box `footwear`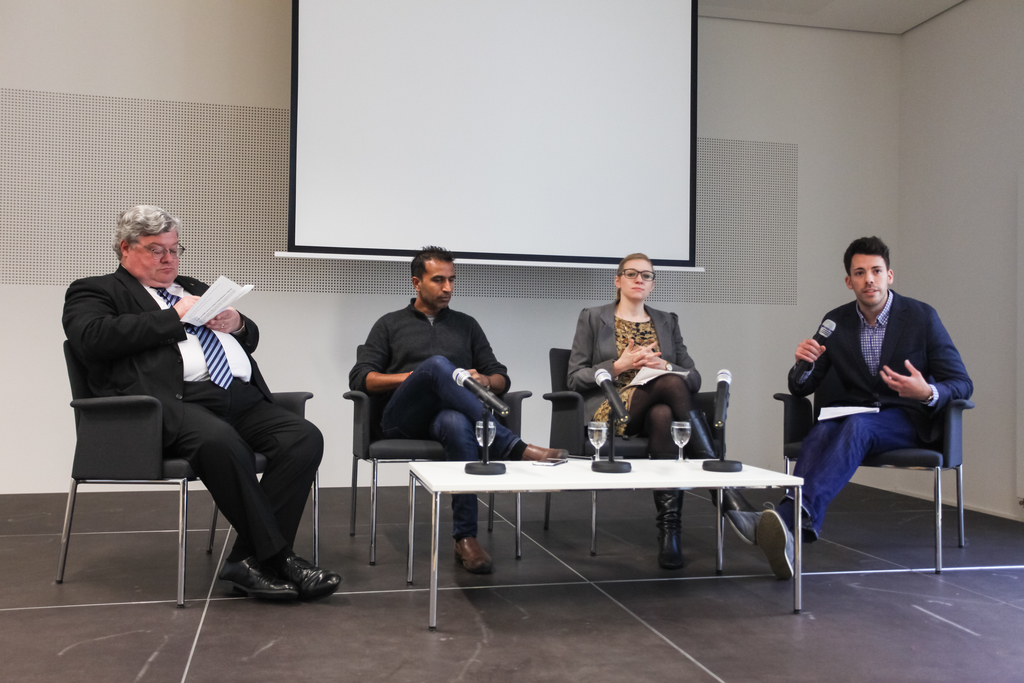
724 509 755 547
